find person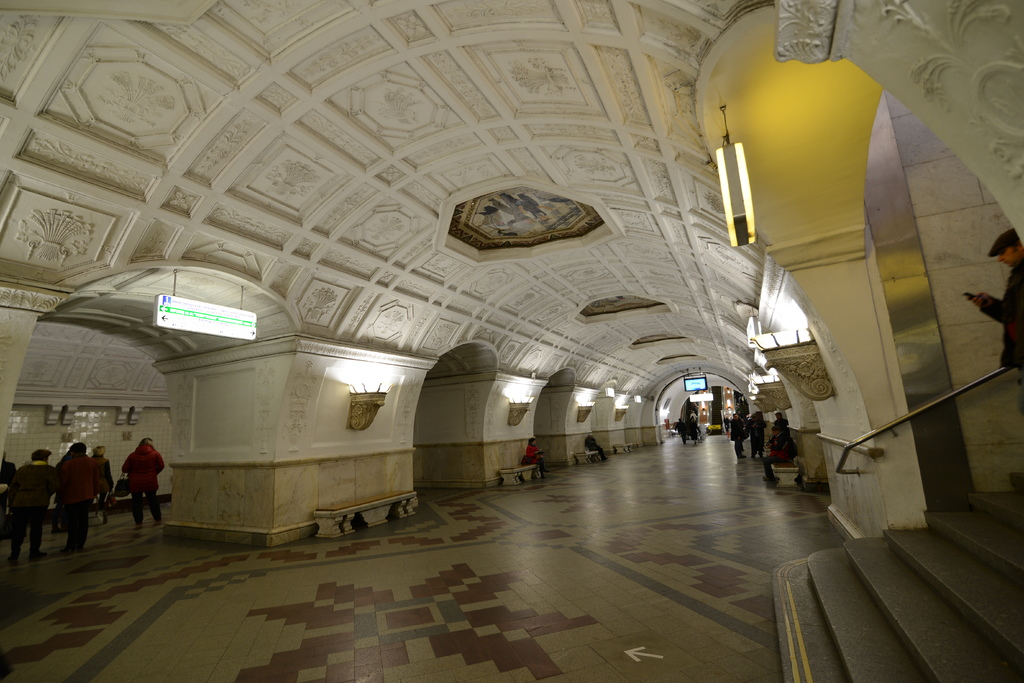
rect(92, 445, 114, 523)
